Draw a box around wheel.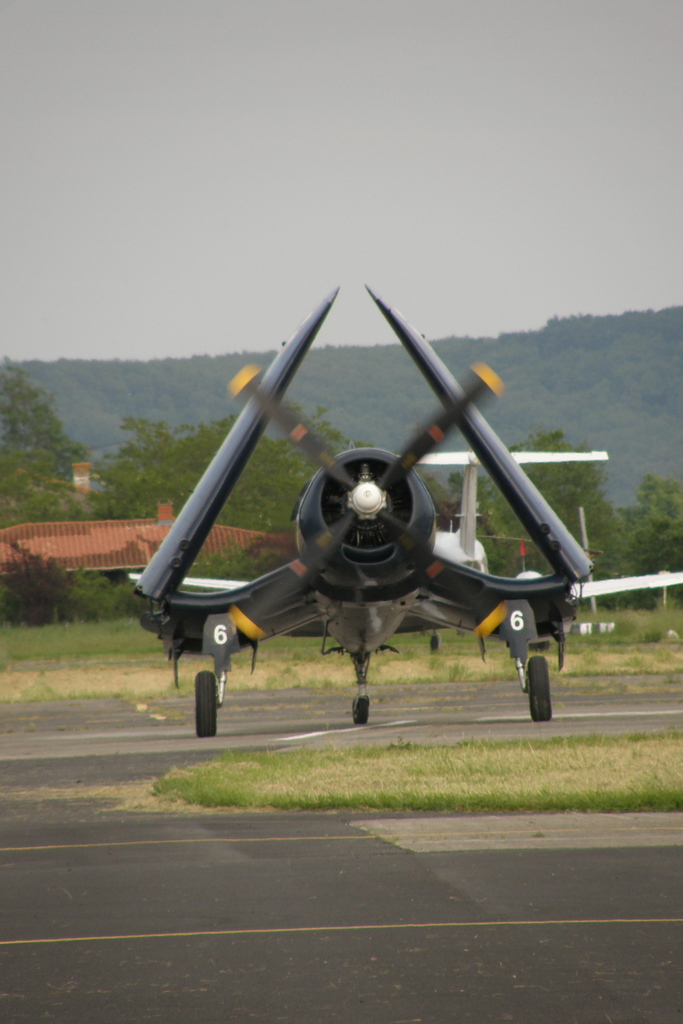
region(529, 659, 555, 725).
